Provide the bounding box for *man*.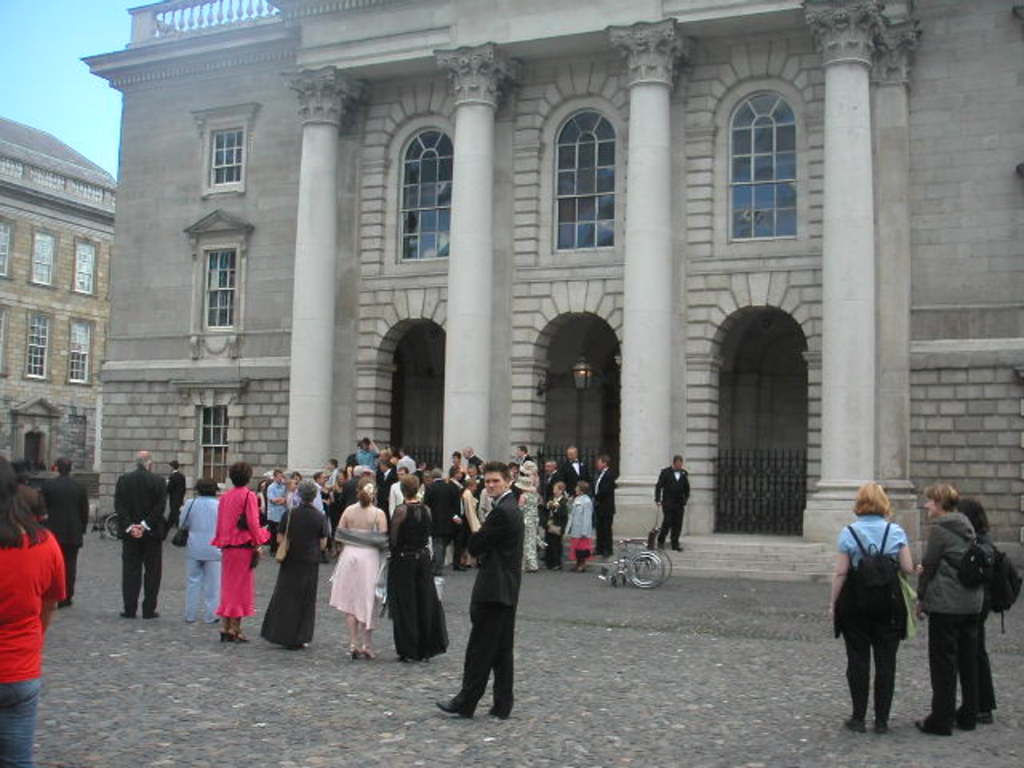
(592, 453, 616, 560).
